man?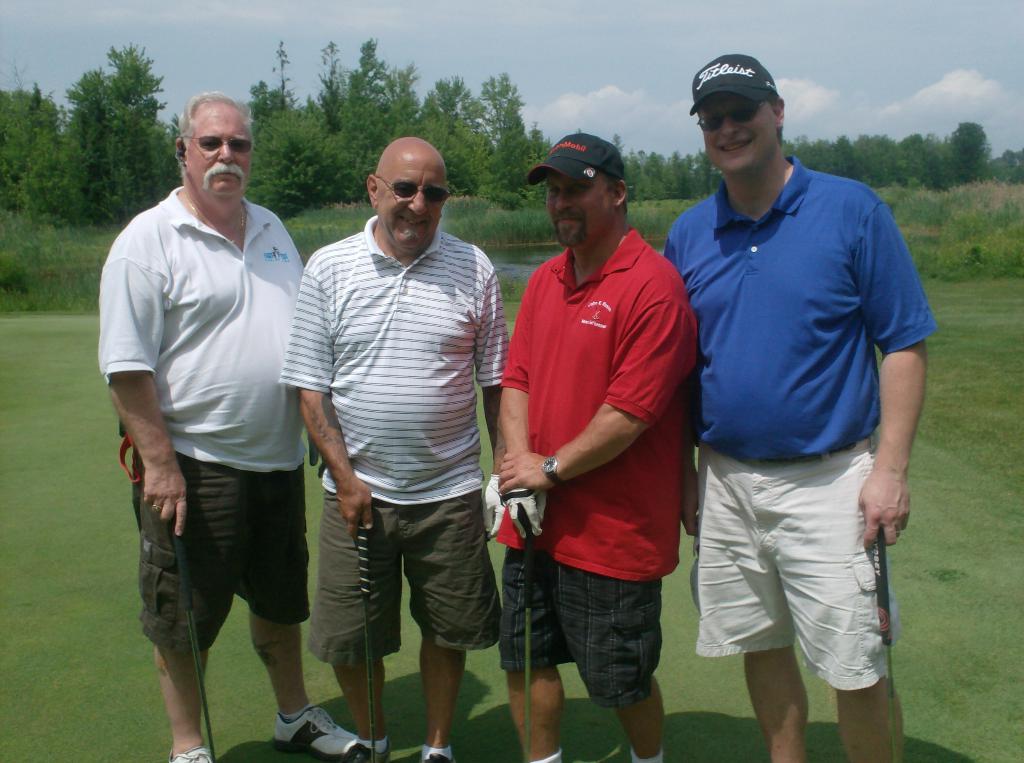
(x1=649, y1=42, x2=934, y2=741)
